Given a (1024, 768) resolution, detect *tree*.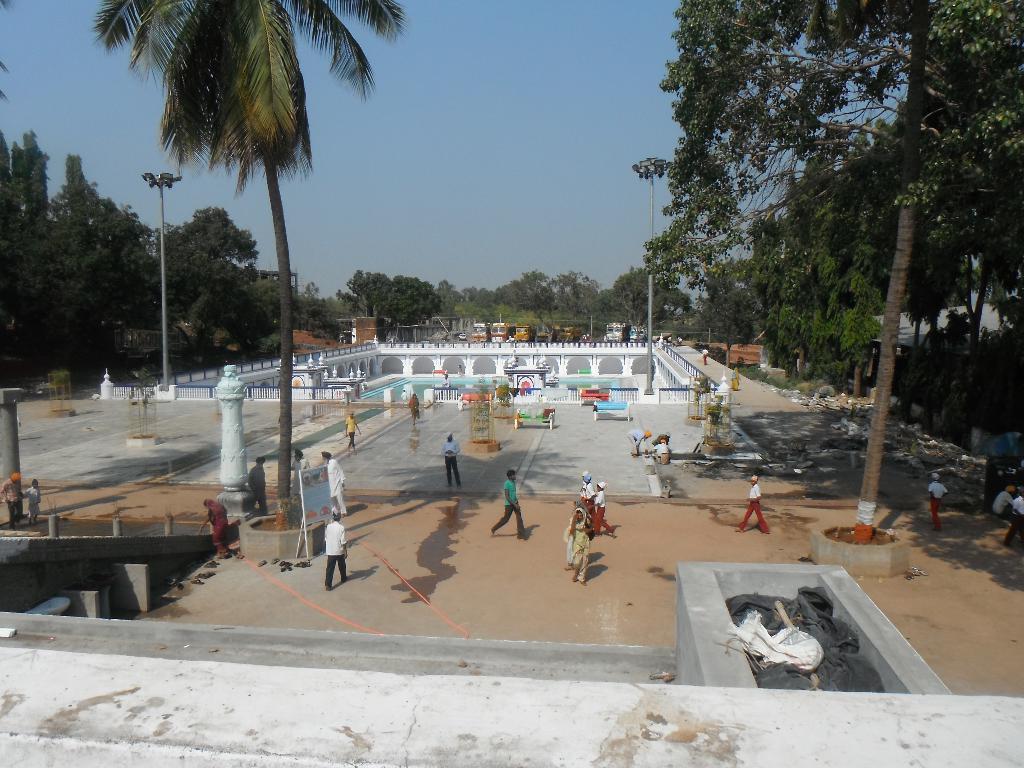
(left=478, top=260, right=552, bottom=316).
